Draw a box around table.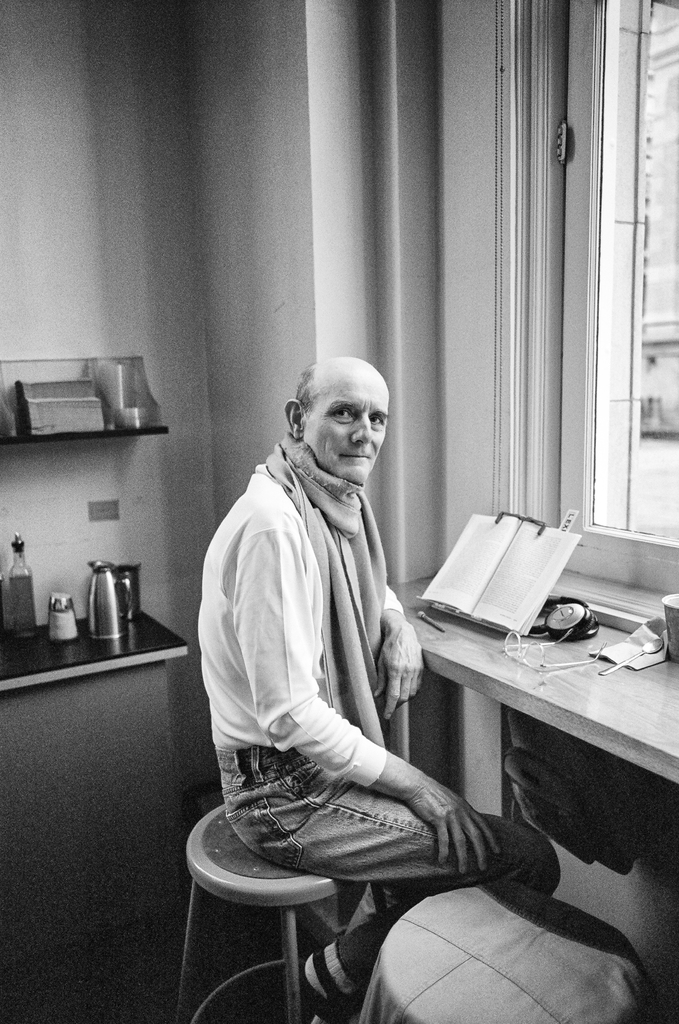
[0,595,188,686].
